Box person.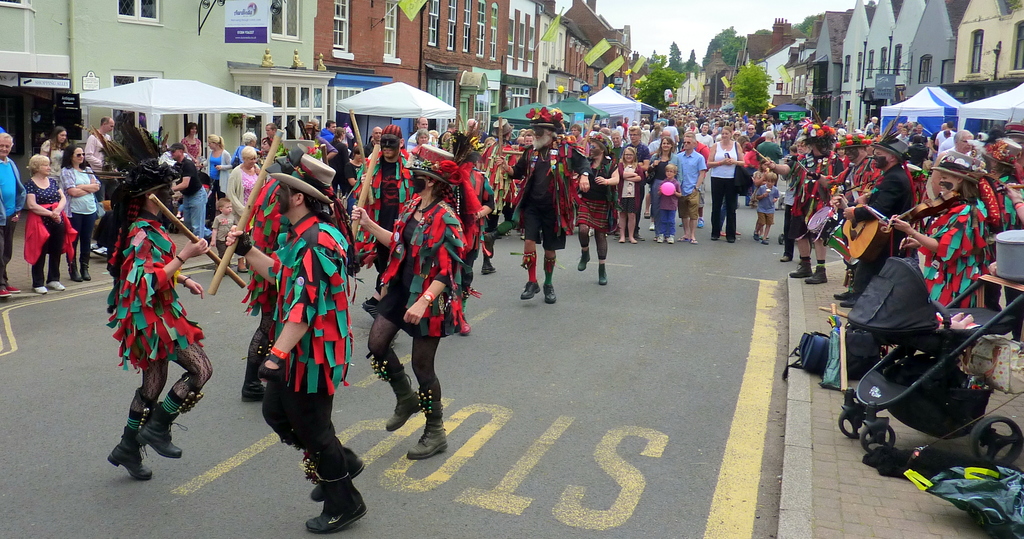
[x1=646, y1=138, x2=675, y2=236].
